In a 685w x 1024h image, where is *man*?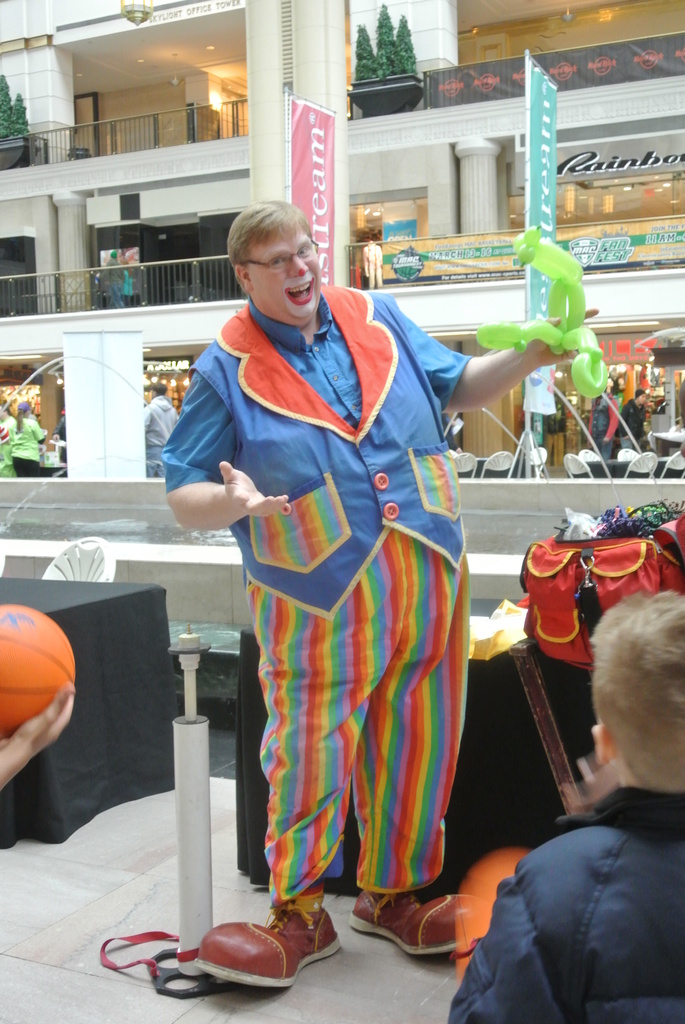
pyautogui.locateOnScreen(615, 389, 650, 455).
